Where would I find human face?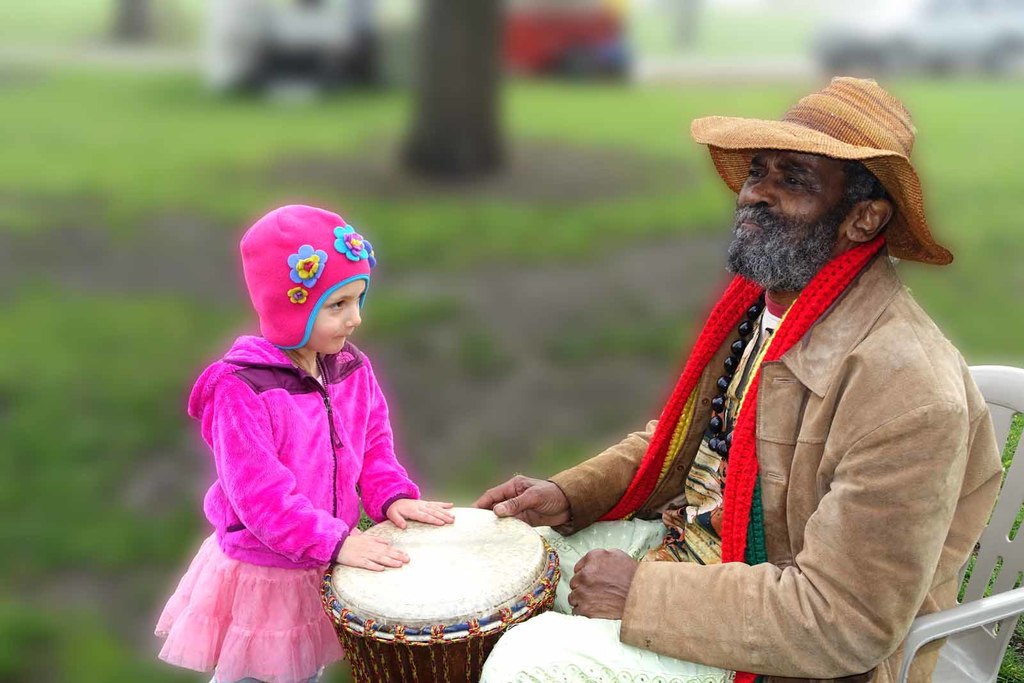
At x1=727, y1=162, x2=852, y2=289.
